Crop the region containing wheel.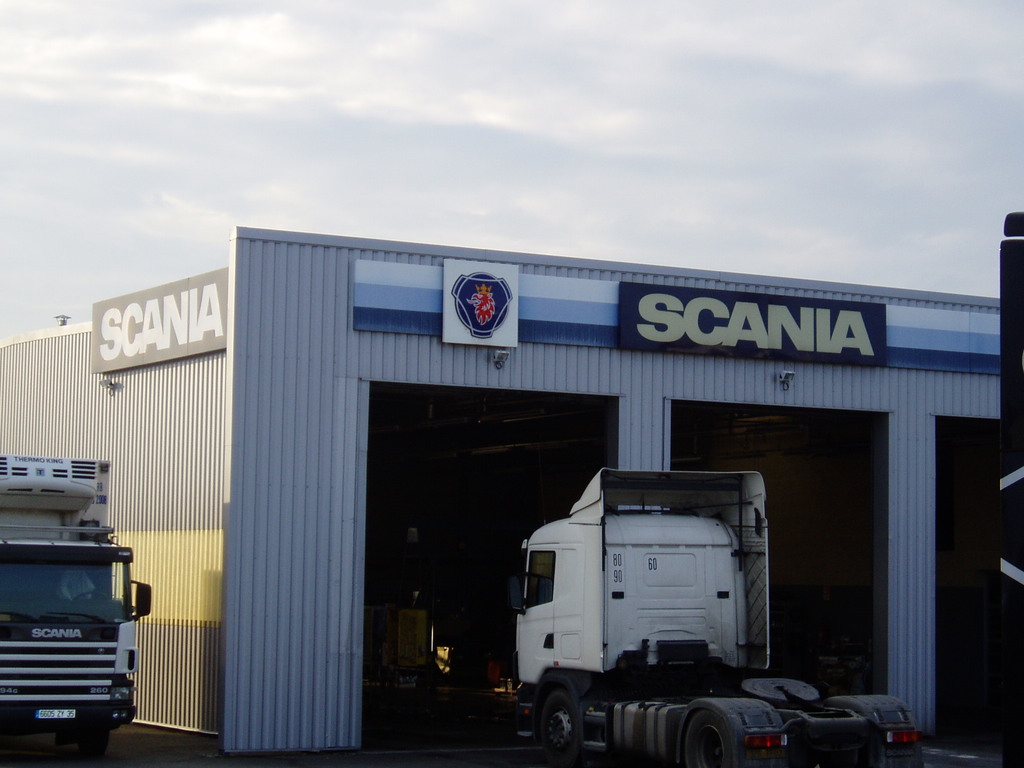
Crop region: x1=56 y1=726 x2=109 y2=767.
